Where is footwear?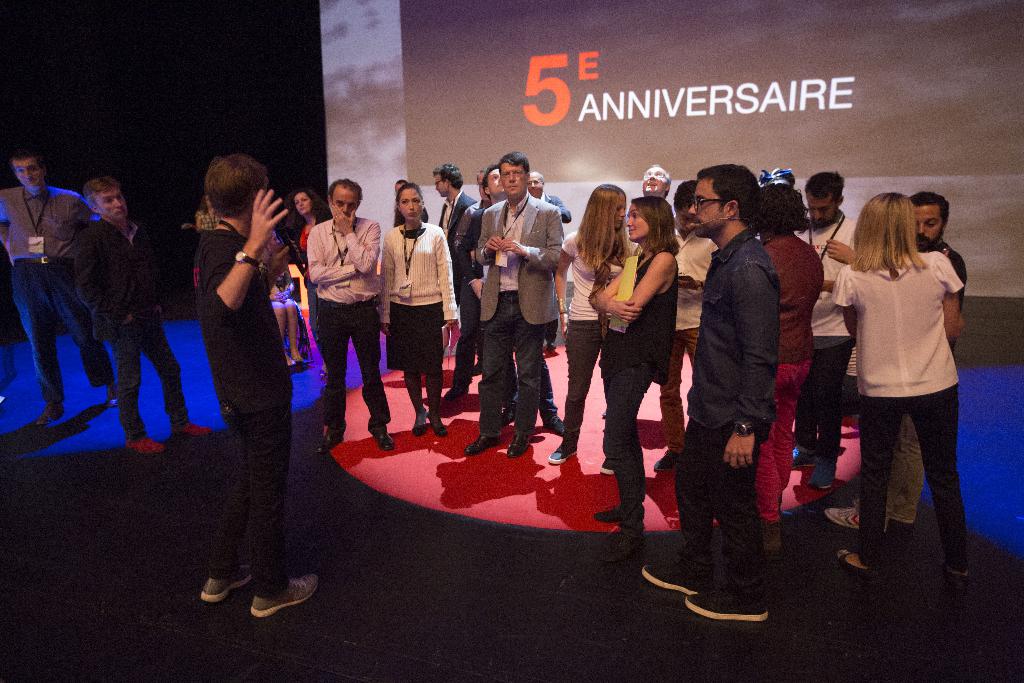
pyautogui.locateOnScreen(170, 424, 213, 436).
